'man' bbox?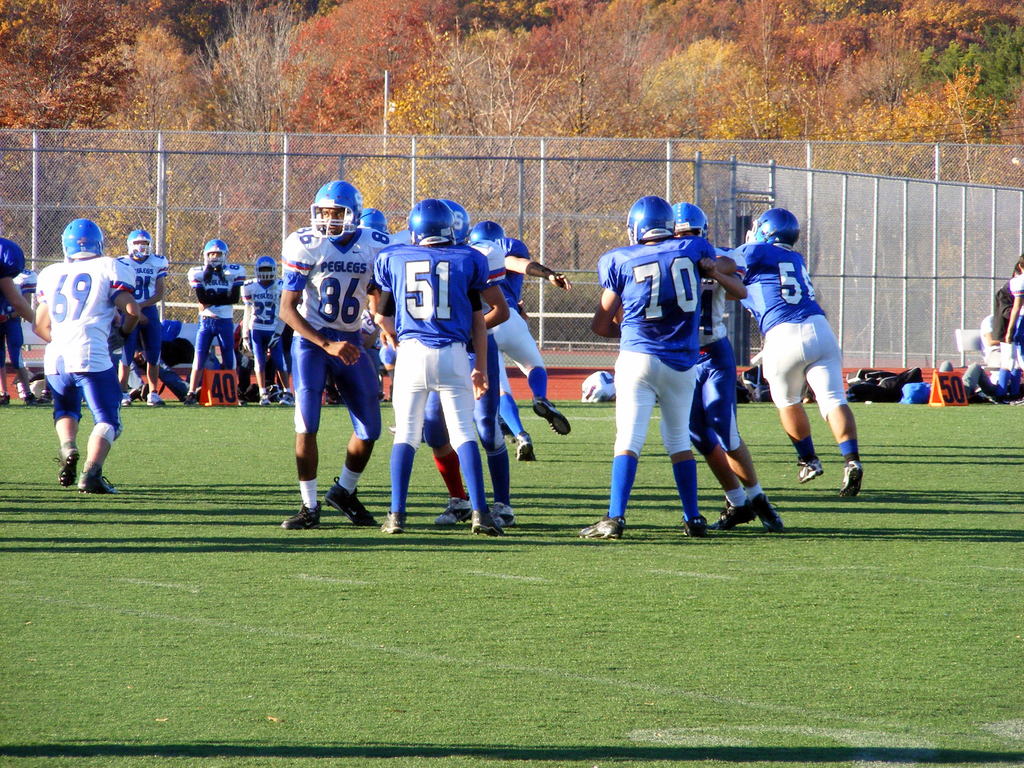
[420, 200, 515, 530]
